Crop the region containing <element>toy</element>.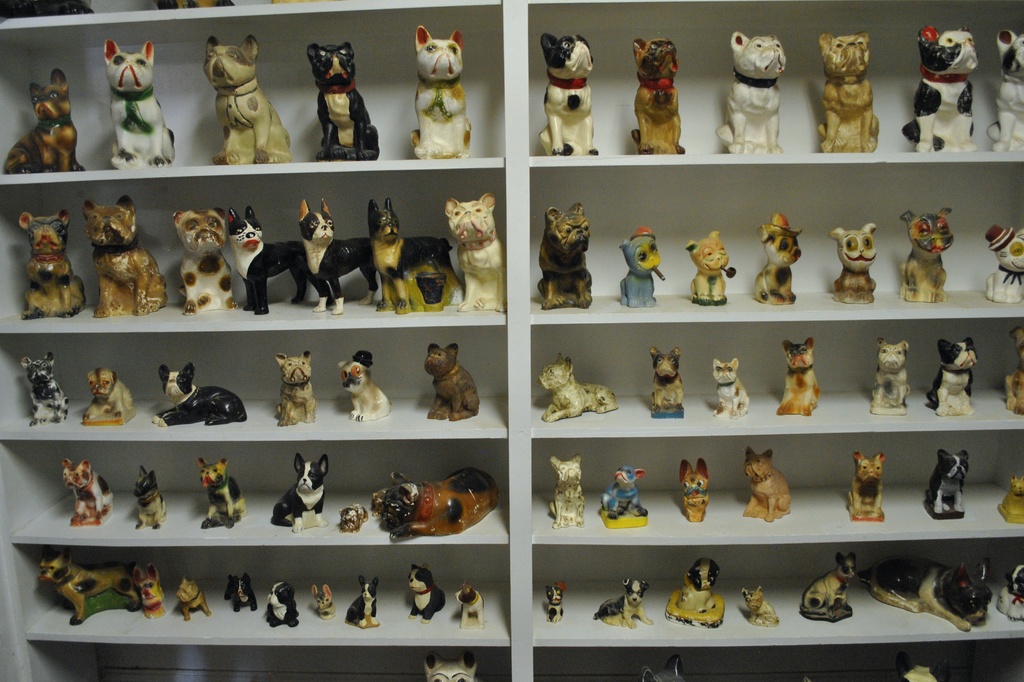
Crop region: pyautogui.locateOnScreen(418, 345, 481, 420).
